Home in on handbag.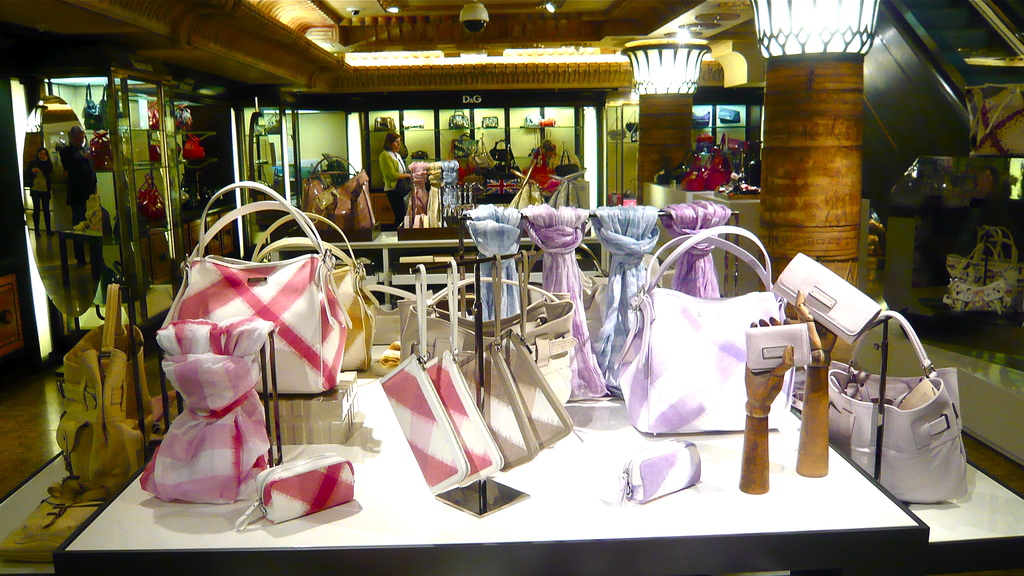
Homed in at [390, 273, 582, 417].
